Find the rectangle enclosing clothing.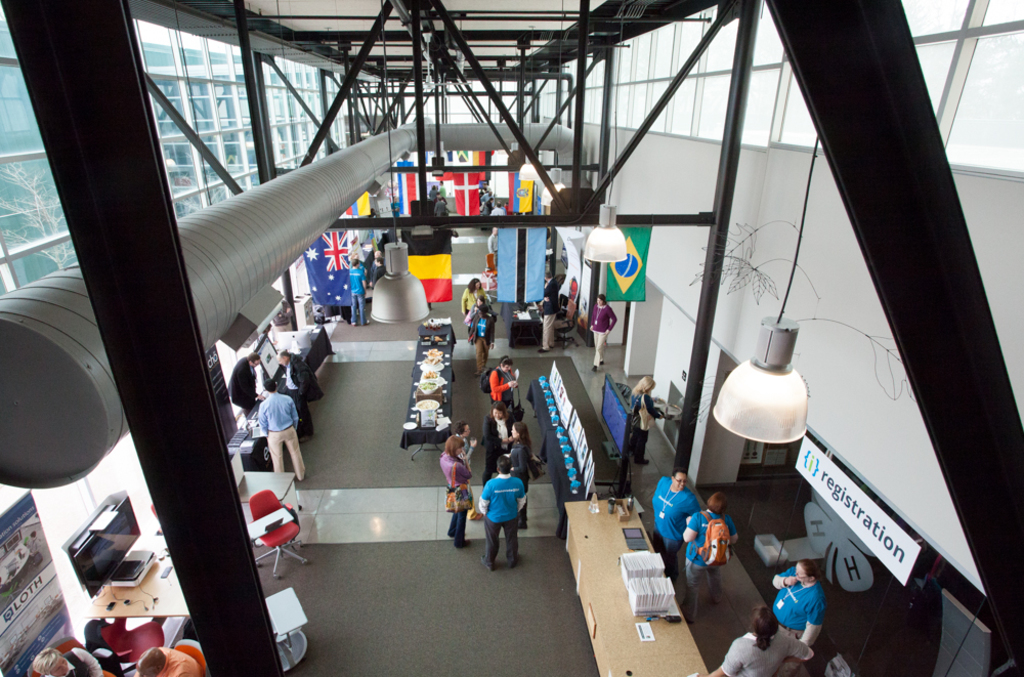
(347, 274, 360, 327).
